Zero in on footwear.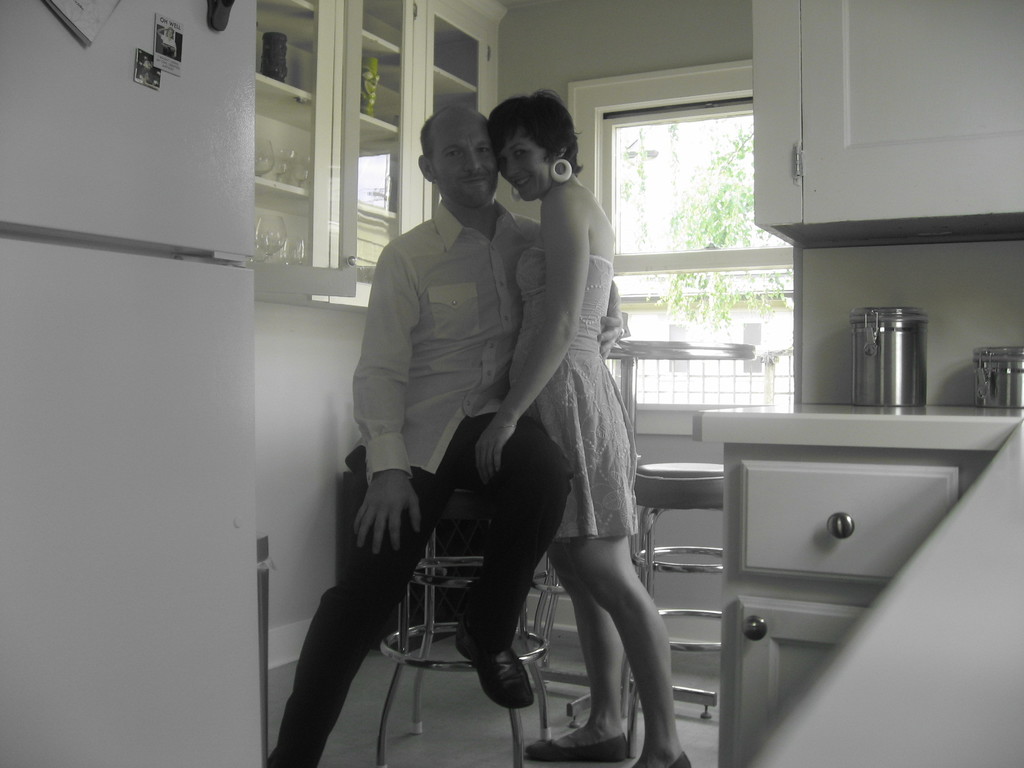
Zeroed in: bbox=(451, 620, 533, 706).
